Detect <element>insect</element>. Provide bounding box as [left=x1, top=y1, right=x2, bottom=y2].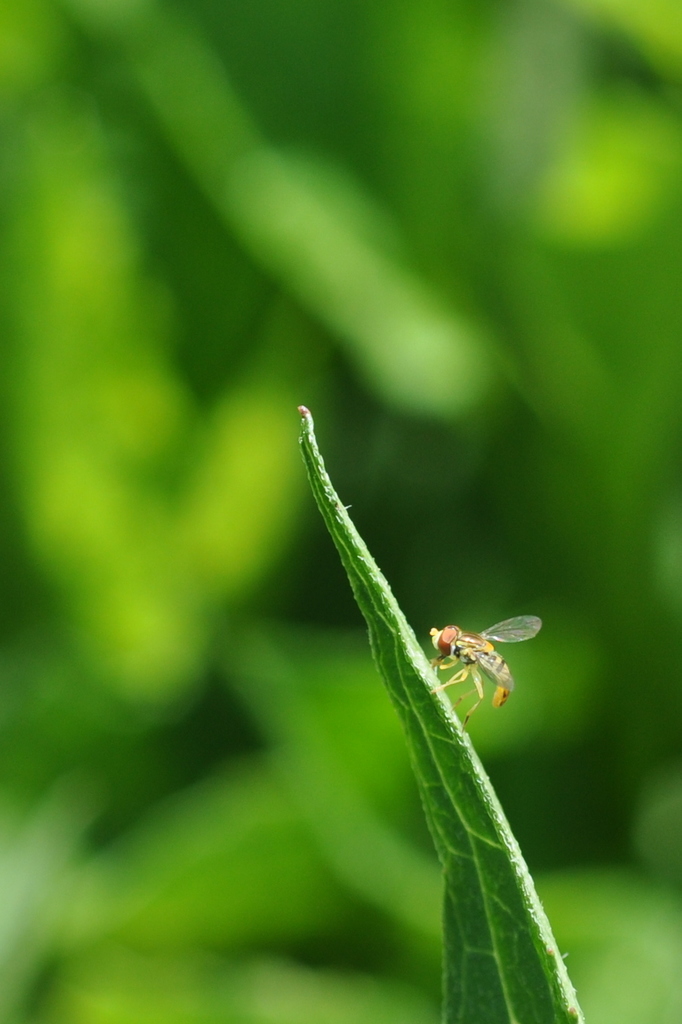
[left=431, top=614, right=545, bottom=728].
